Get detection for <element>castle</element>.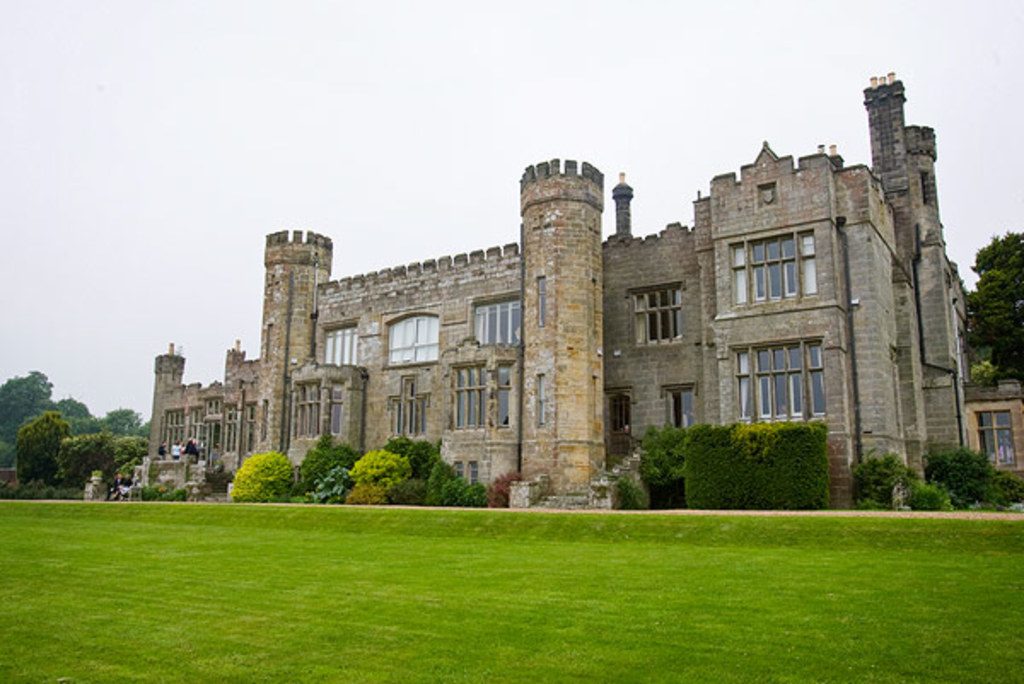
Detection: [left=159, top=96, right=980, bottom=527].
